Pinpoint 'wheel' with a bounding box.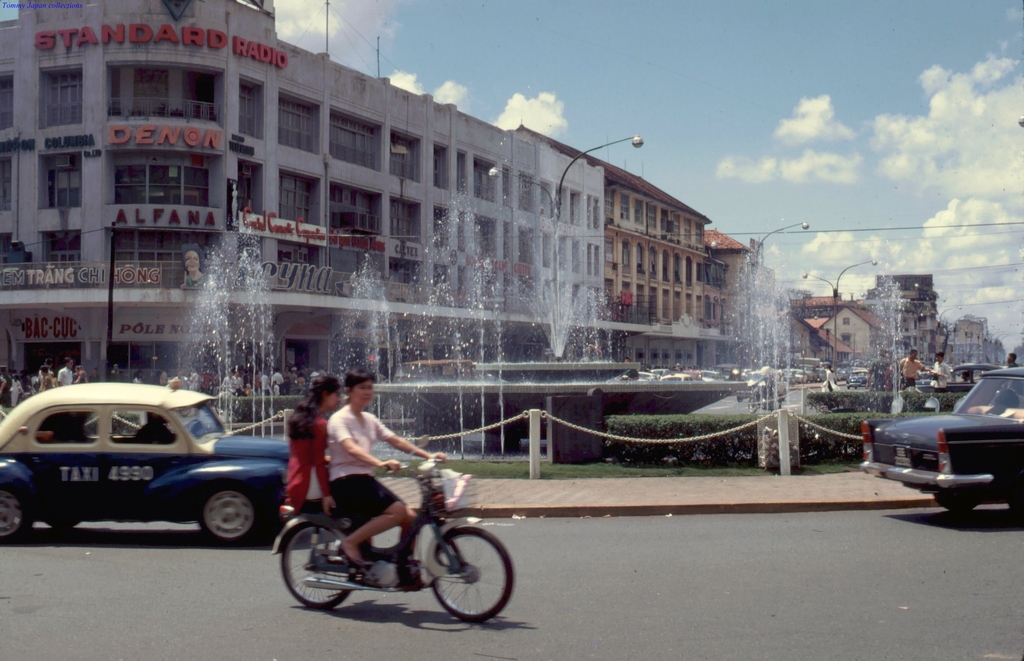
<box>198,486,264,543</box>.
